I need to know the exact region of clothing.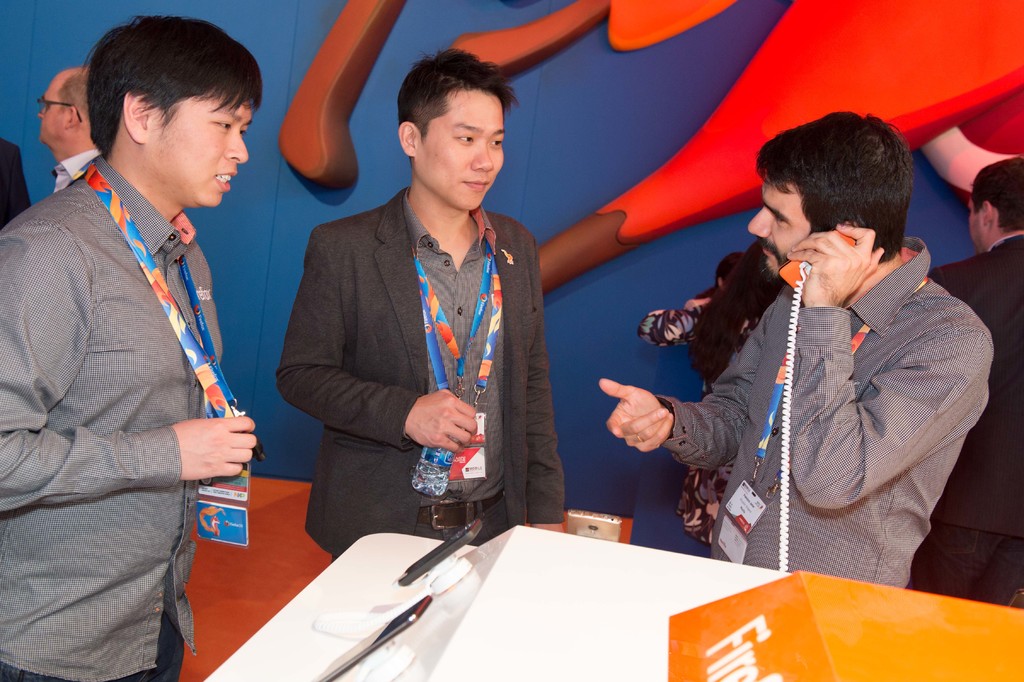
Region: box=[394, 193, 510, 503].
